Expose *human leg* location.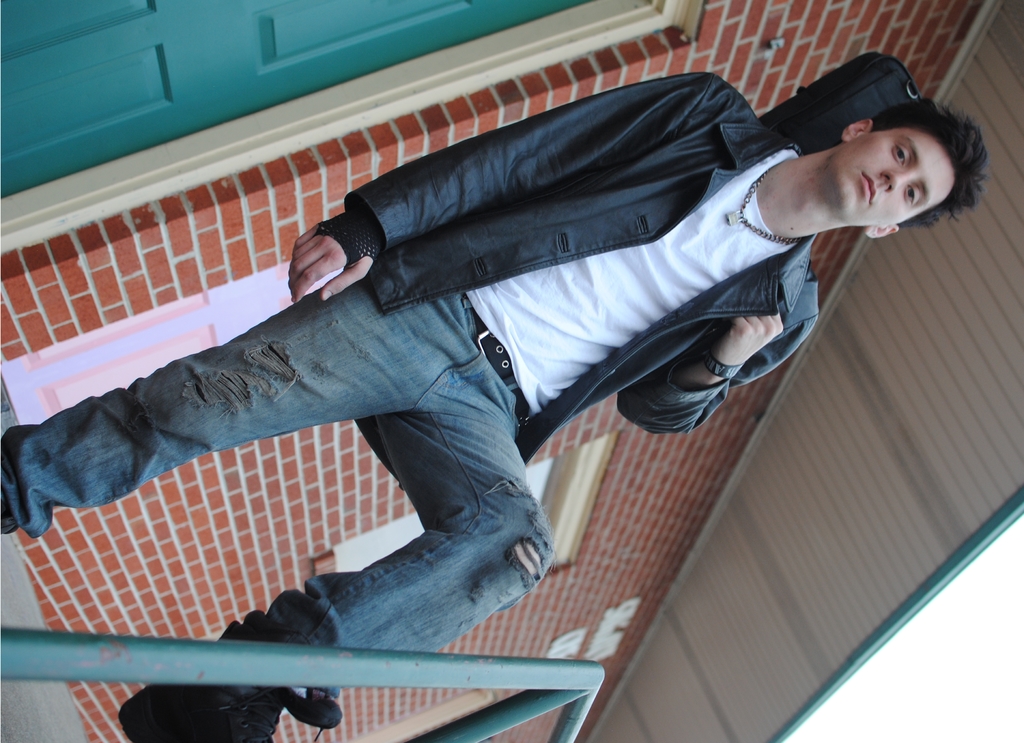
Exposed at select_region(0, 265, 486, 547).
